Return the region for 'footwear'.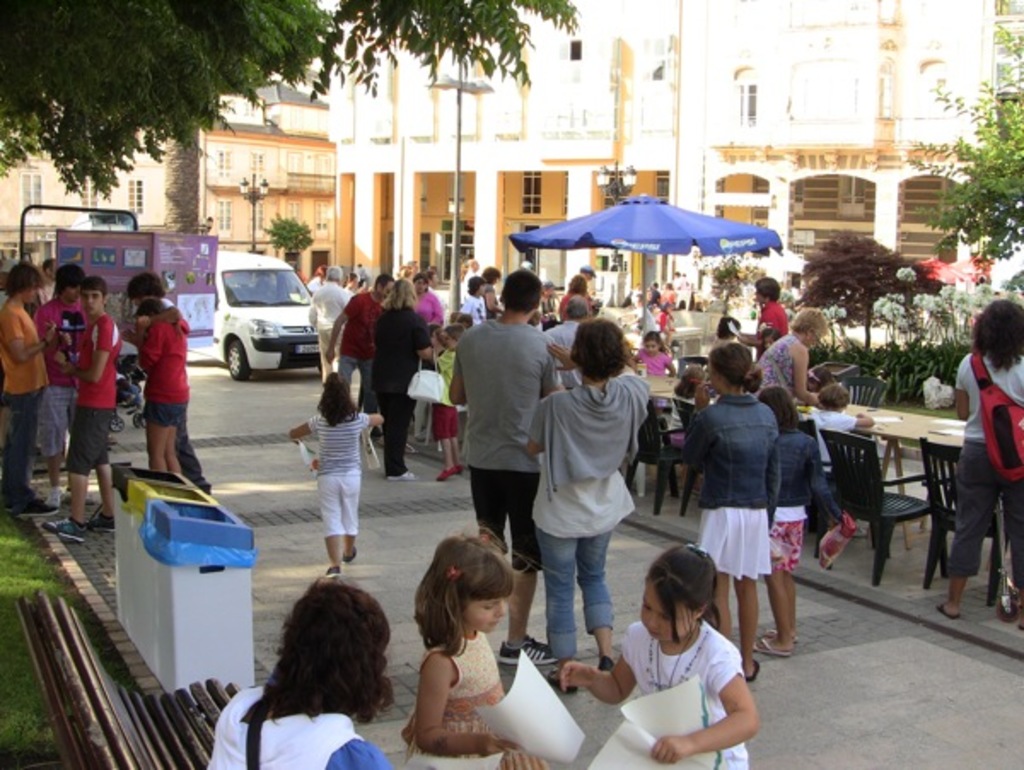
(497,630,551,666).
